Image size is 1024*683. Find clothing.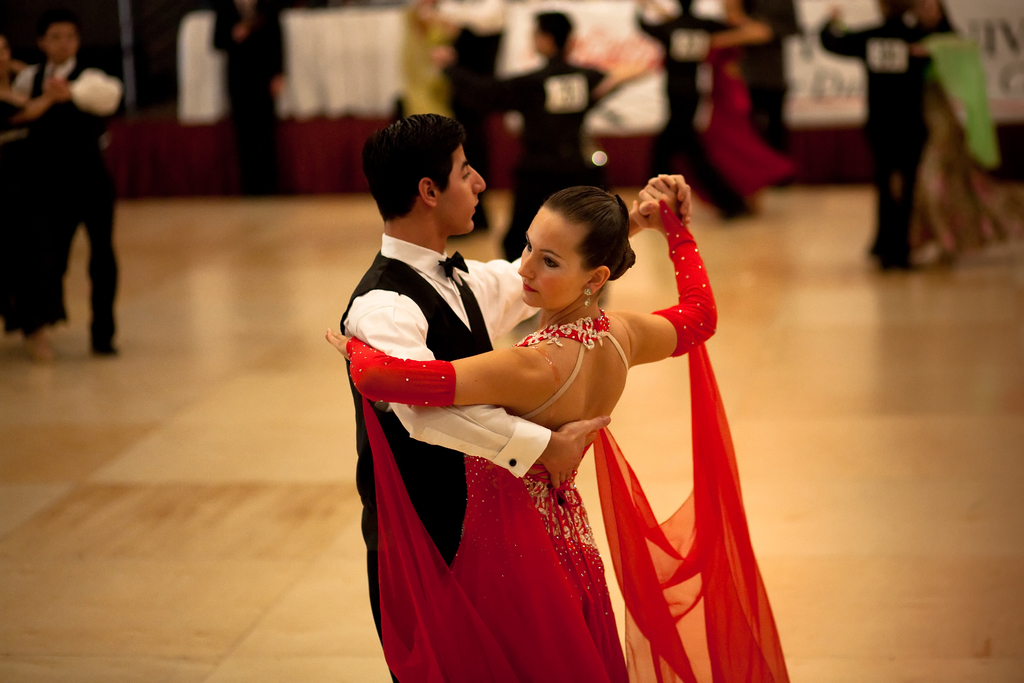
{"x1": 359, "y1": 340, "x2": 792, "y2": 682}.
